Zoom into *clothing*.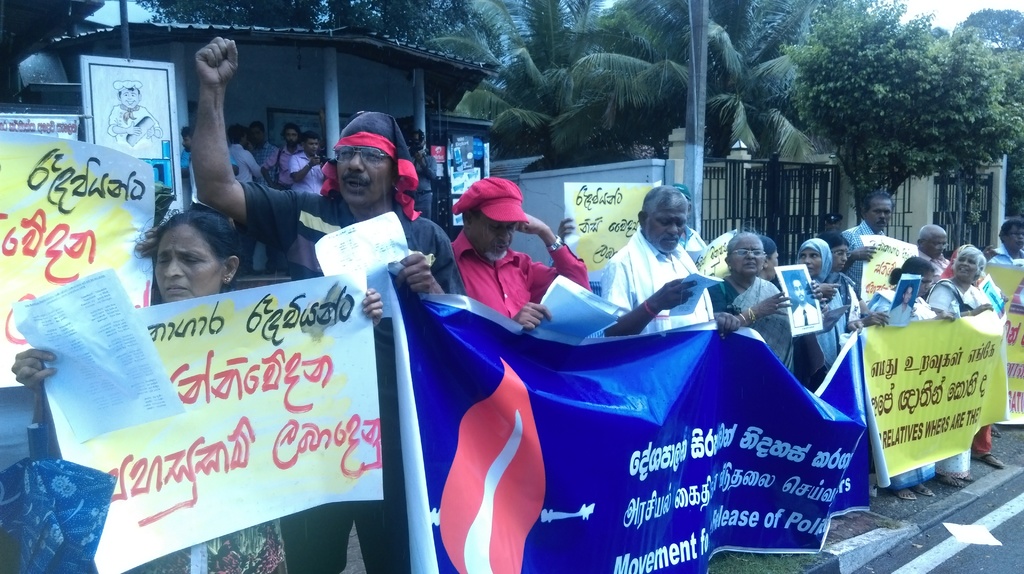
Zoom target: box=[236, 181, 452, 573].
